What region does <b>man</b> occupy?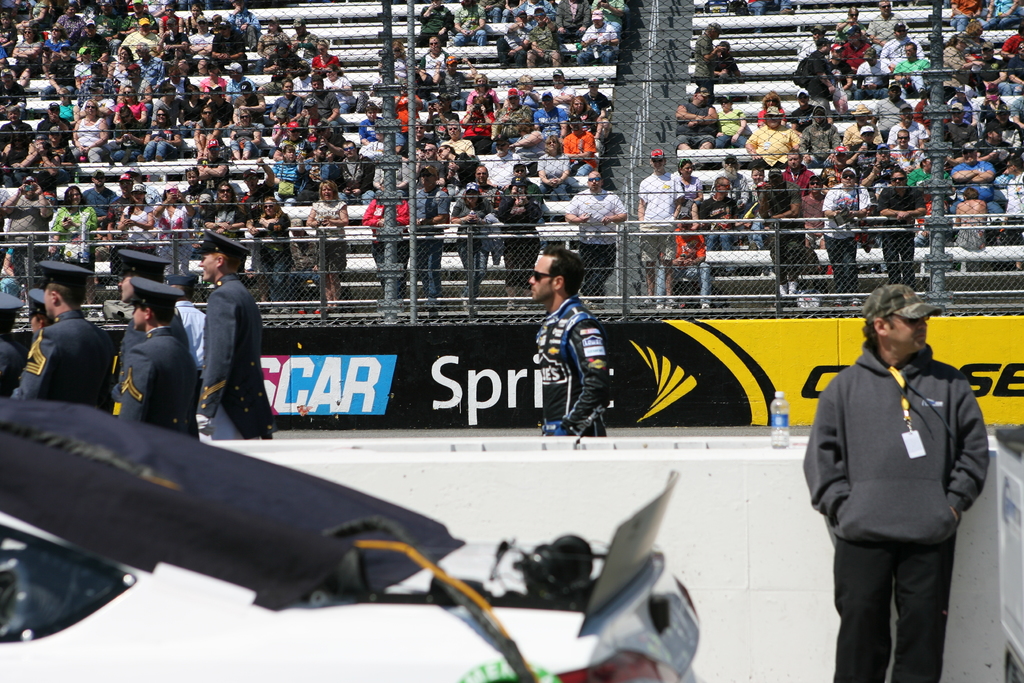
803,178,827,247.
